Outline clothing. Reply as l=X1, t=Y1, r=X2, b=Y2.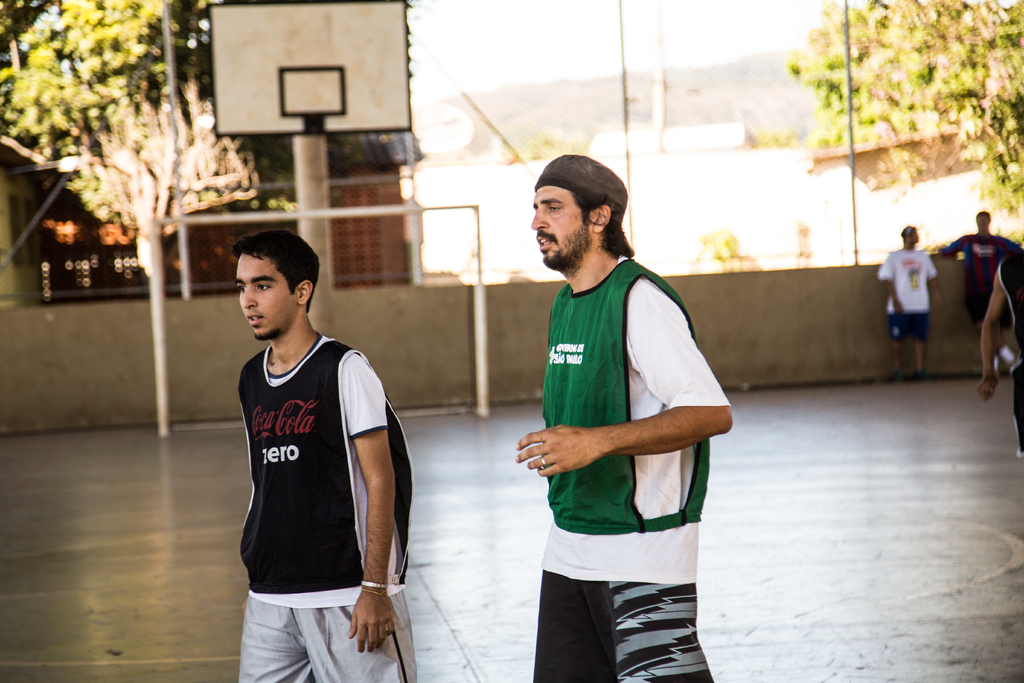
l=1000, t=255, r=1023, b=453.
